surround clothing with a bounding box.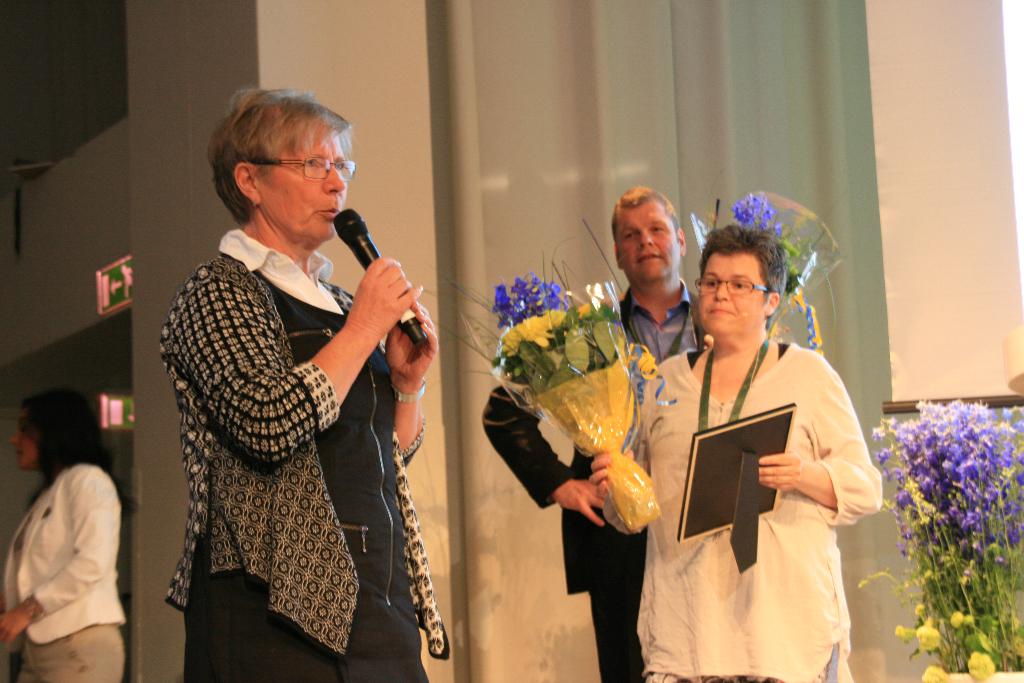
select_region(142, 181, 438, 677).
